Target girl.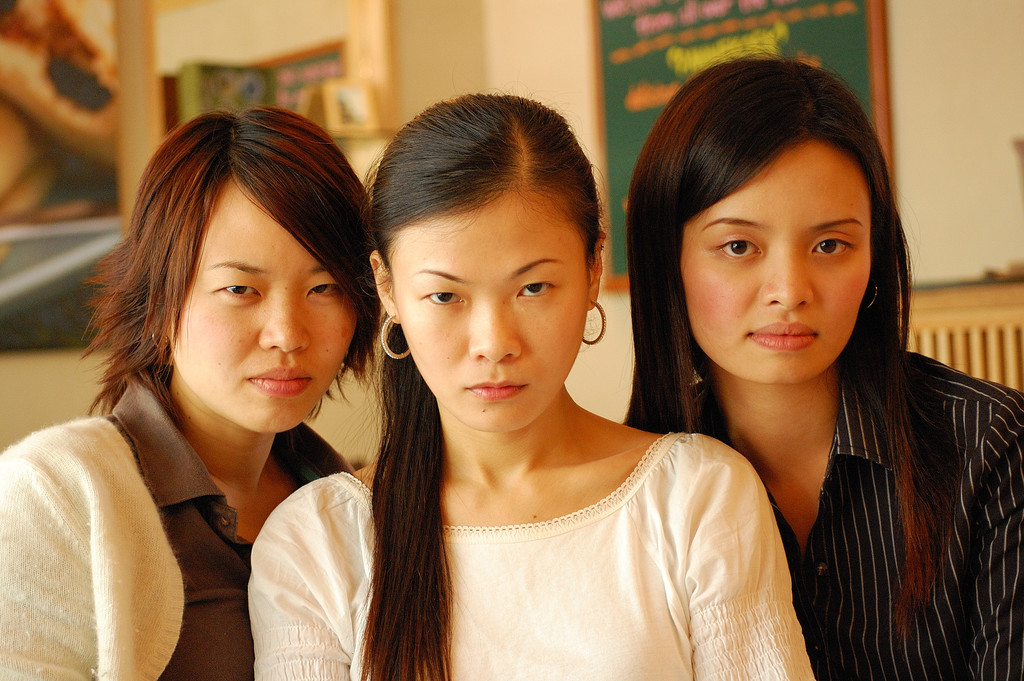
Target region: l=248, t=93, r=818, b=680.
